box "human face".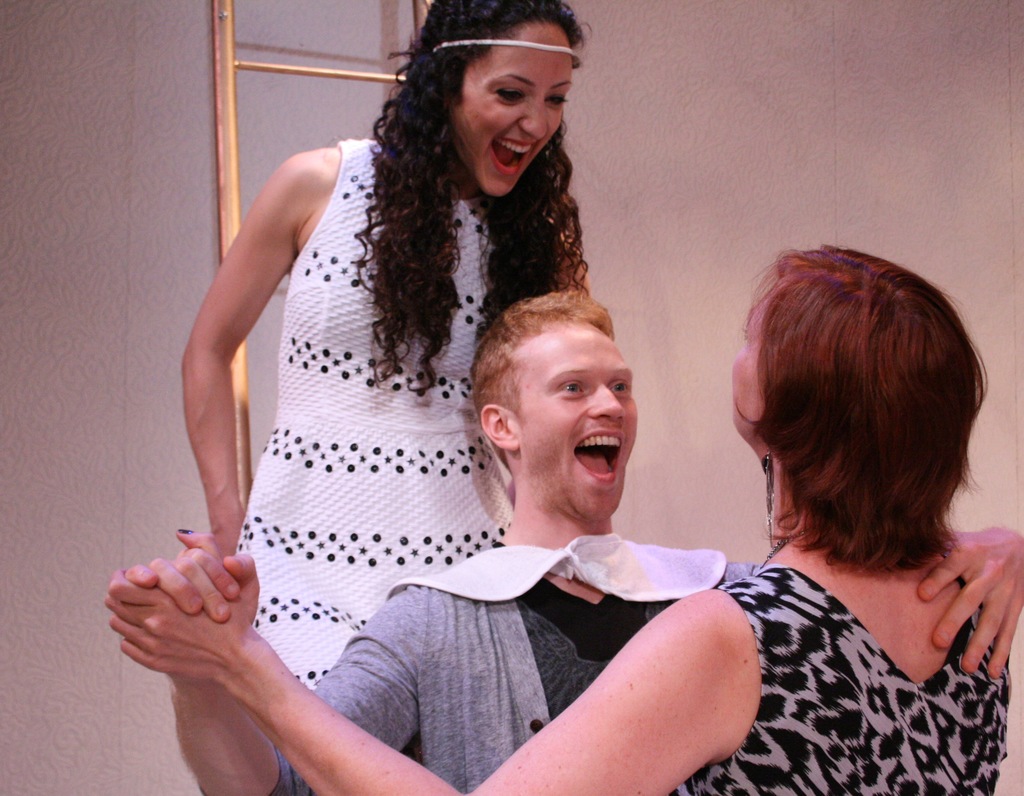
box(449, 26, 572, 195).
